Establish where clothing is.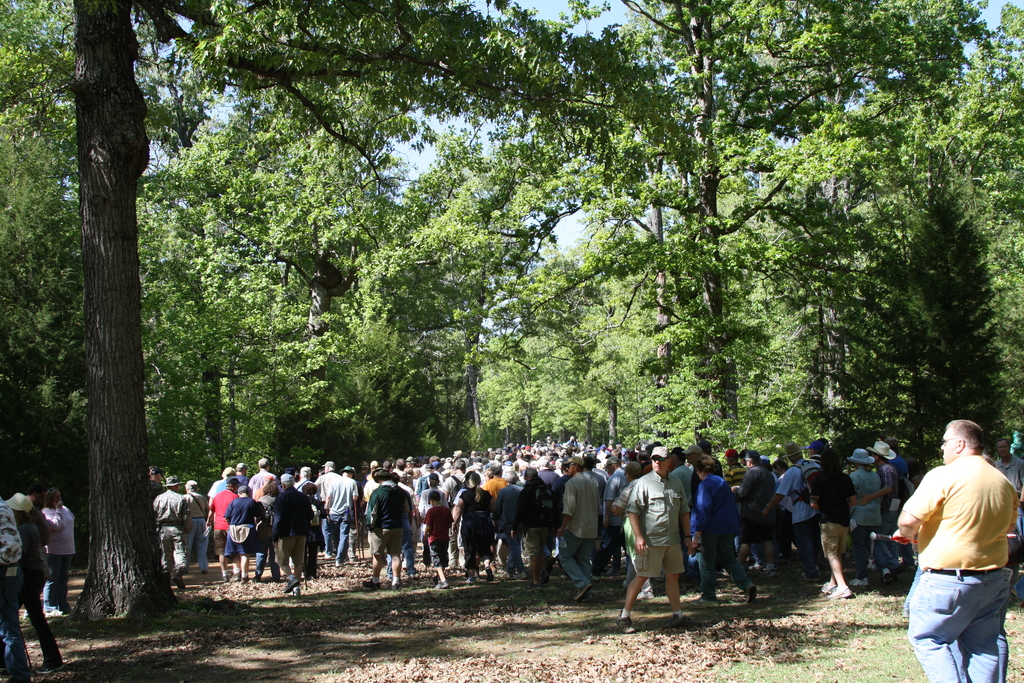
Established at (x1=898, y1=448, x2=908, y2=489).
